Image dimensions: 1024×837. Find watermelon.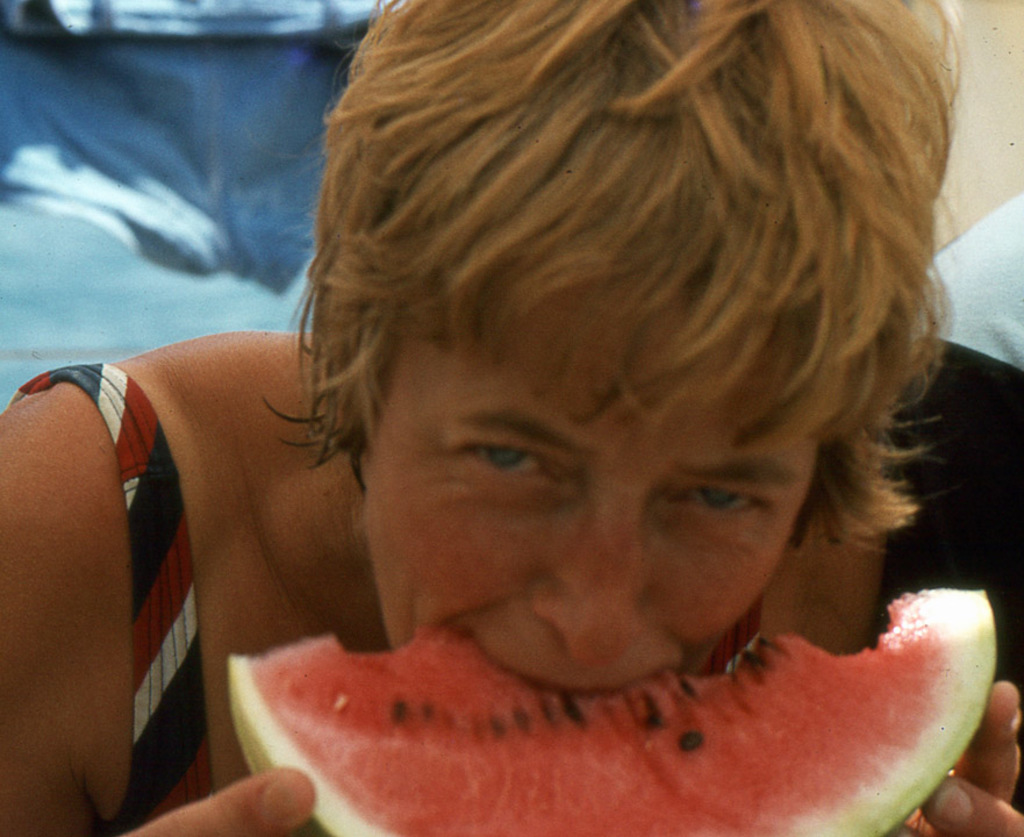
[231,589,990,836].
